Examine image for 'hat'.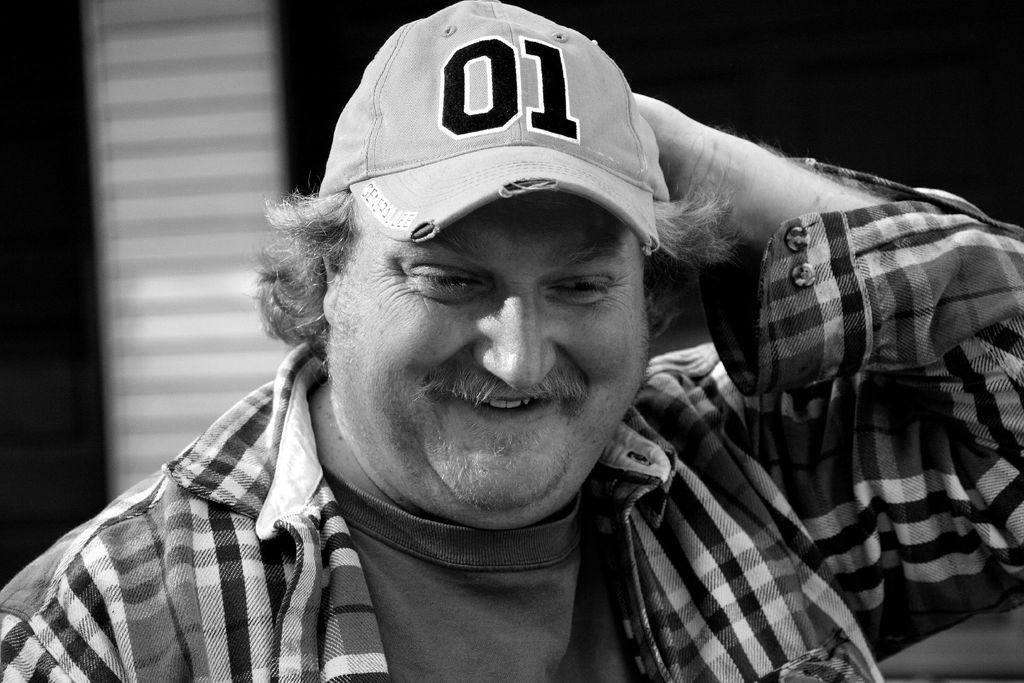
Examination result: (314,0,675,258).
